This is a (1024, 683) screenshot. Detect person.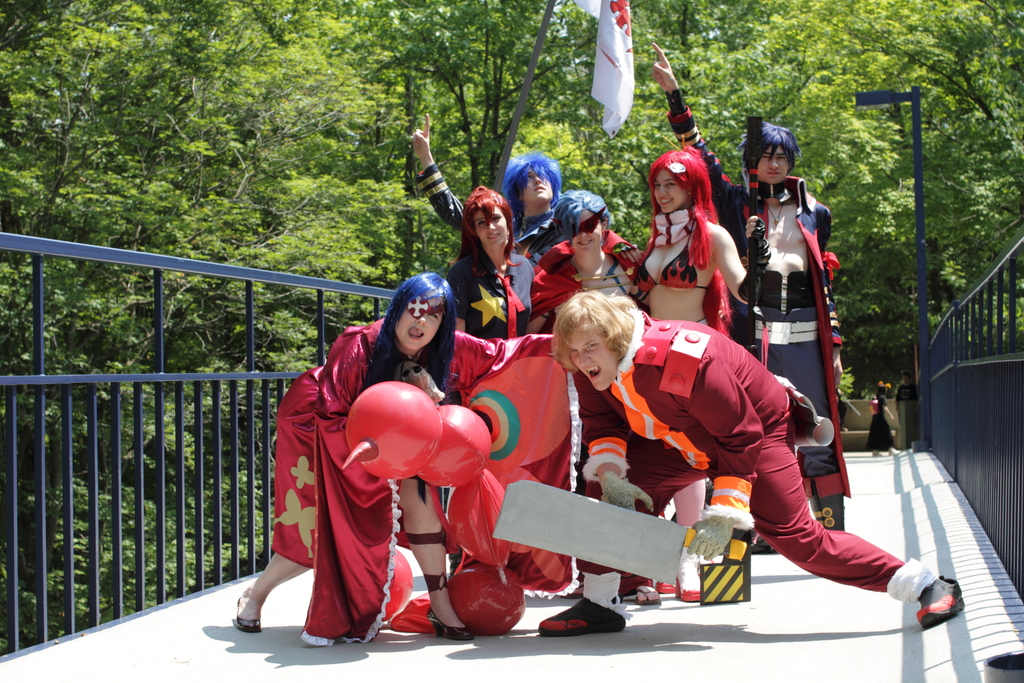
234 277 474 638.
